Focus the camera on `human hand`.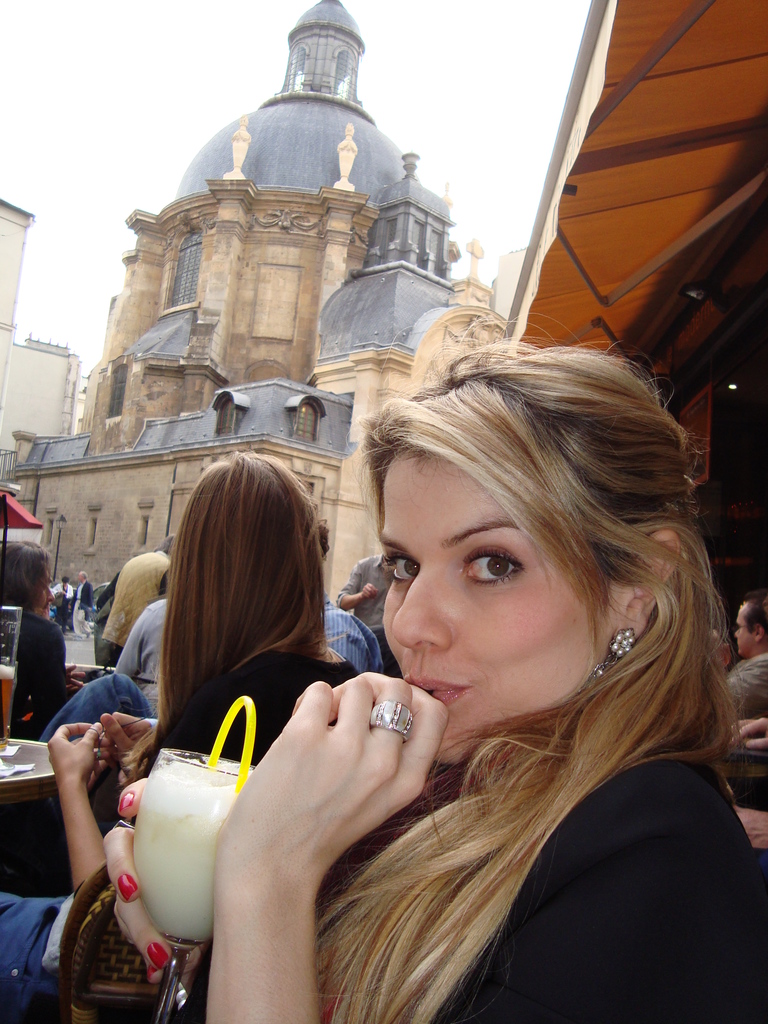
Focus region: region(232, 679, 451, 851).
